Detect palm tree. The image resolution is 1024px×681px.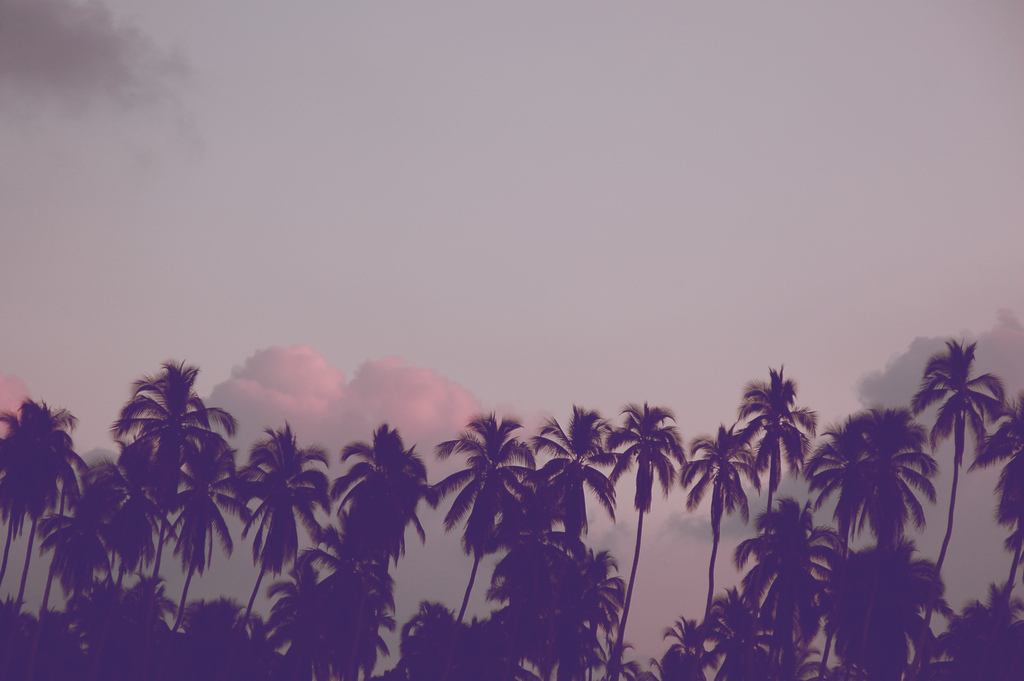
bbox=(836, 325, 1014, 651).
